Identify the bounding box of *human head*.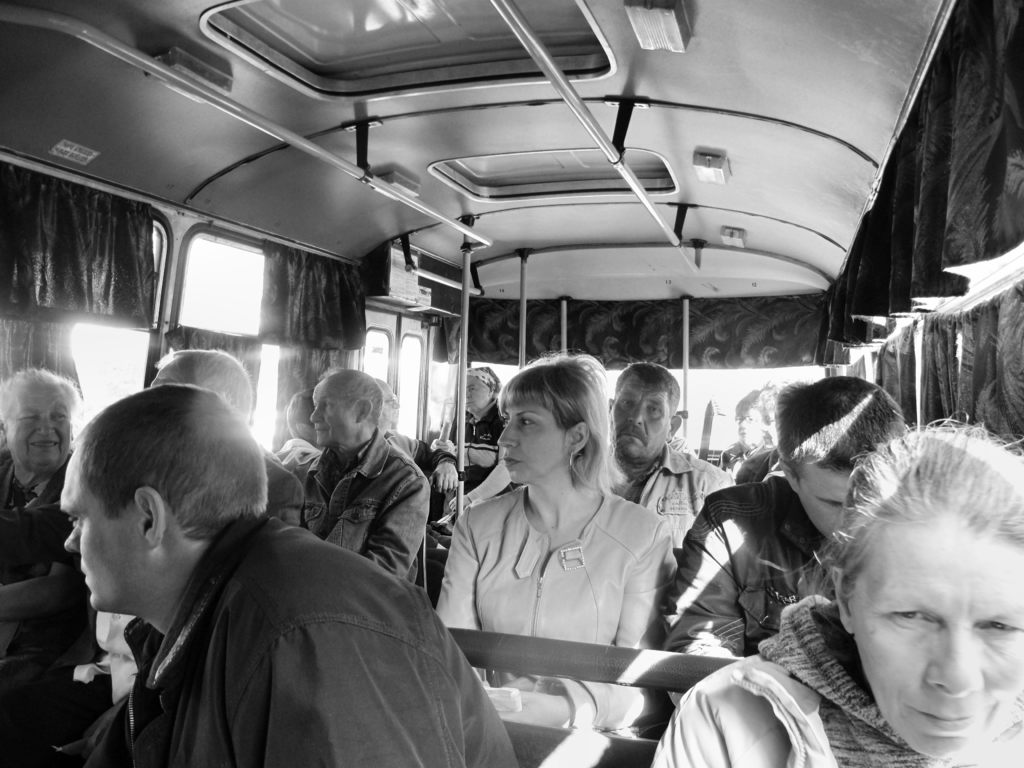
287,390,314,439.
